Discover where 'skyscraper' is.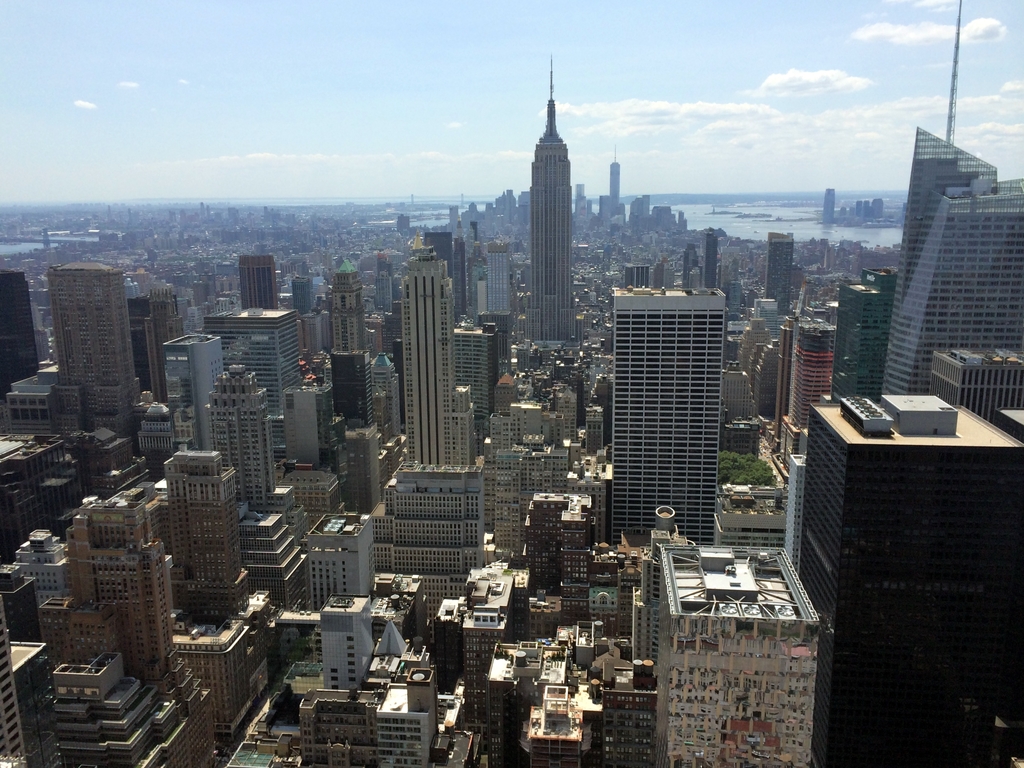
Discovered at (x1=582, y1=397, x2=595, y2=455).
